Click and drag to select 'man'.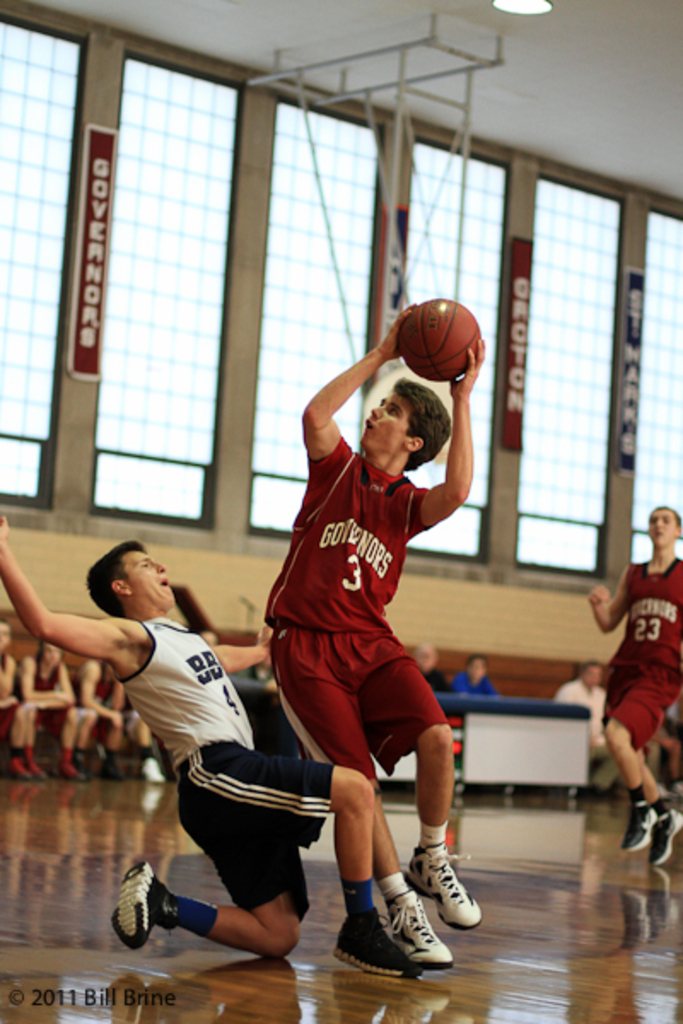
Selection: pyautogui.locateOnScreen(548, 664, 620, 790).
